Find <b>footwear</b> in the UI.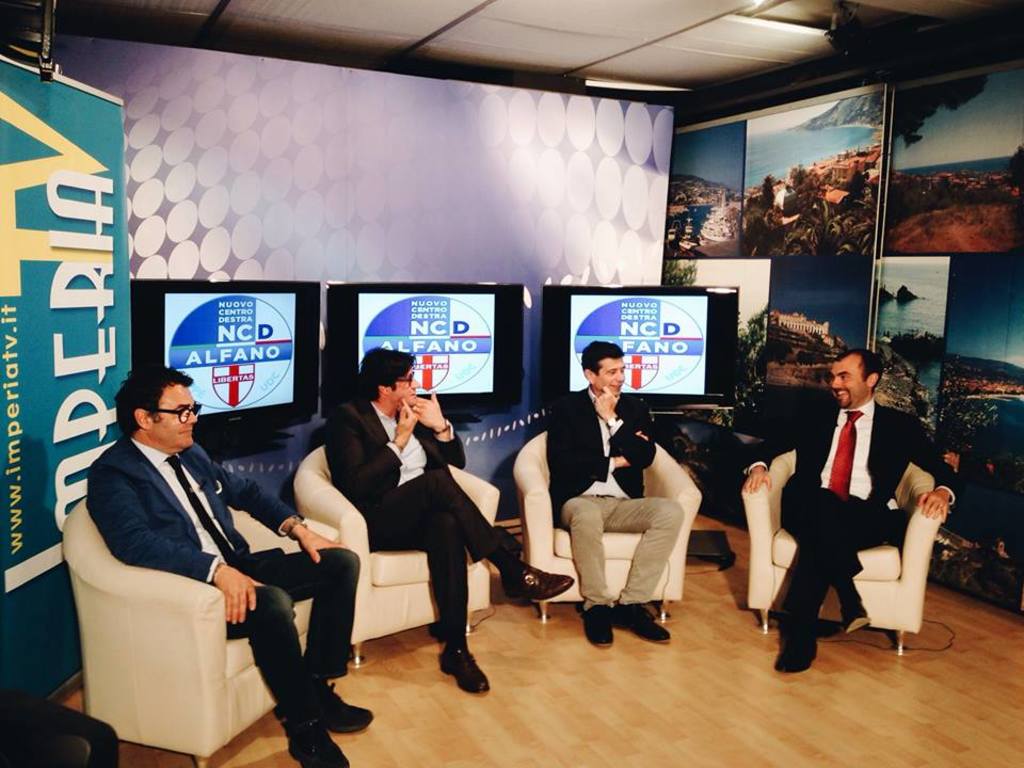
UI element at rect(577, 597, 612, 654).
